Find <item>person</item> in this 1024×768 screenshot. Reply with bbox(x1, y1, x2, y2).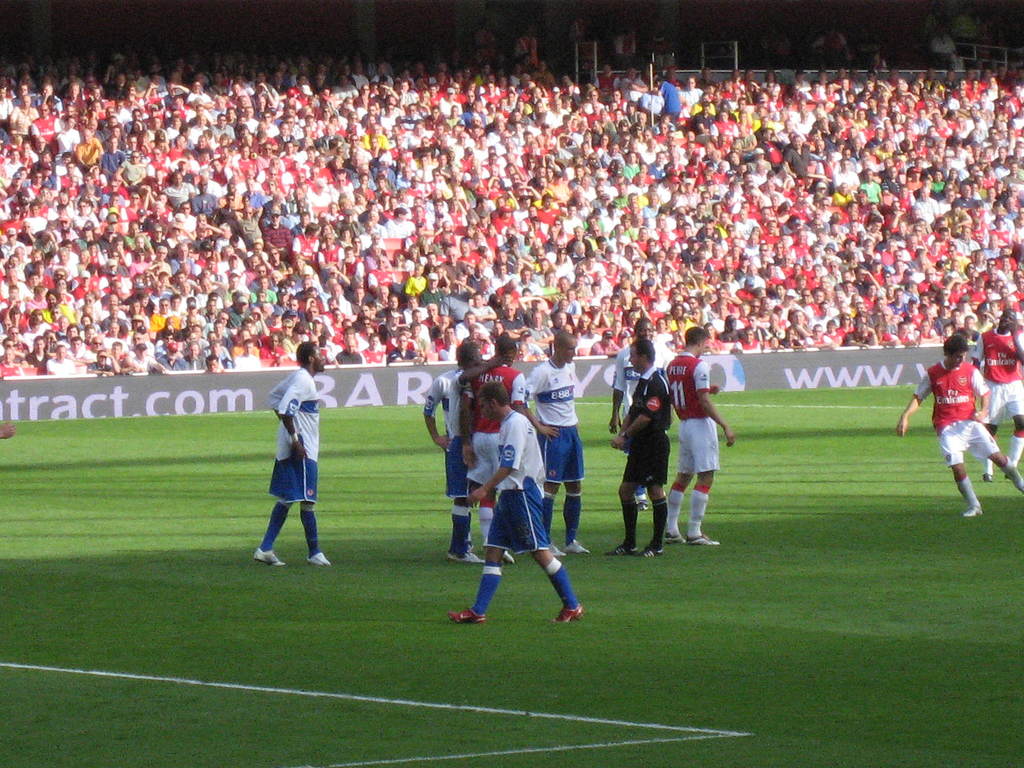
bbox(897, 336, 1023, 517).
